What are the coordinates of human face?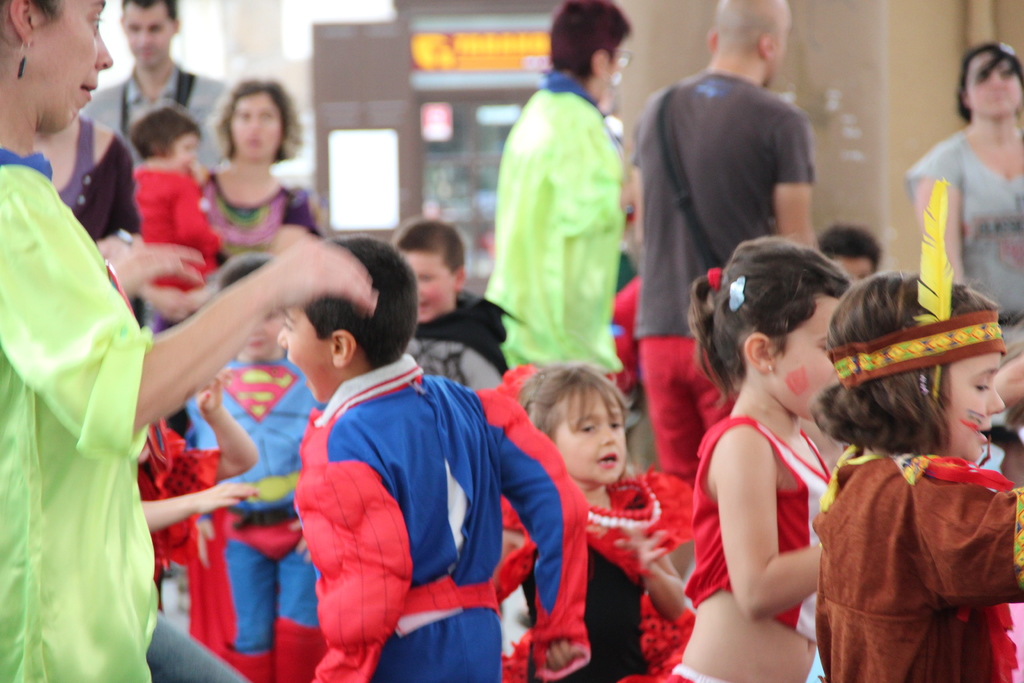
pyautogui.locateOnScreen(230, 92, 282, 161).
